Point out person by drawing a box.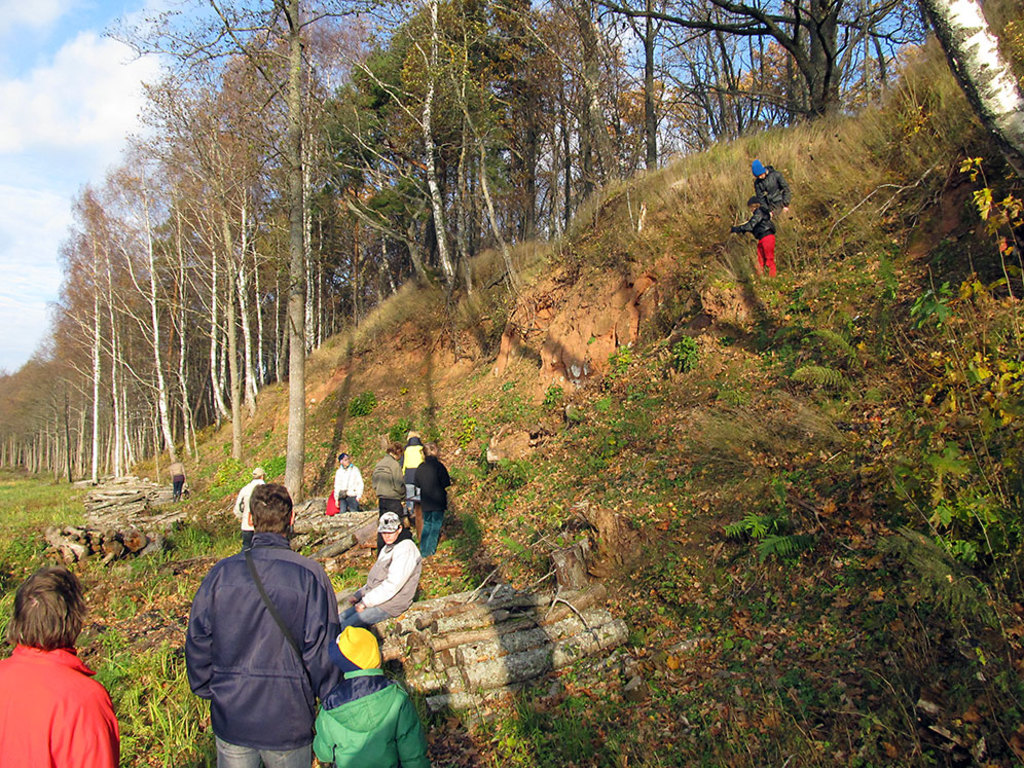
403/431/426/517.
